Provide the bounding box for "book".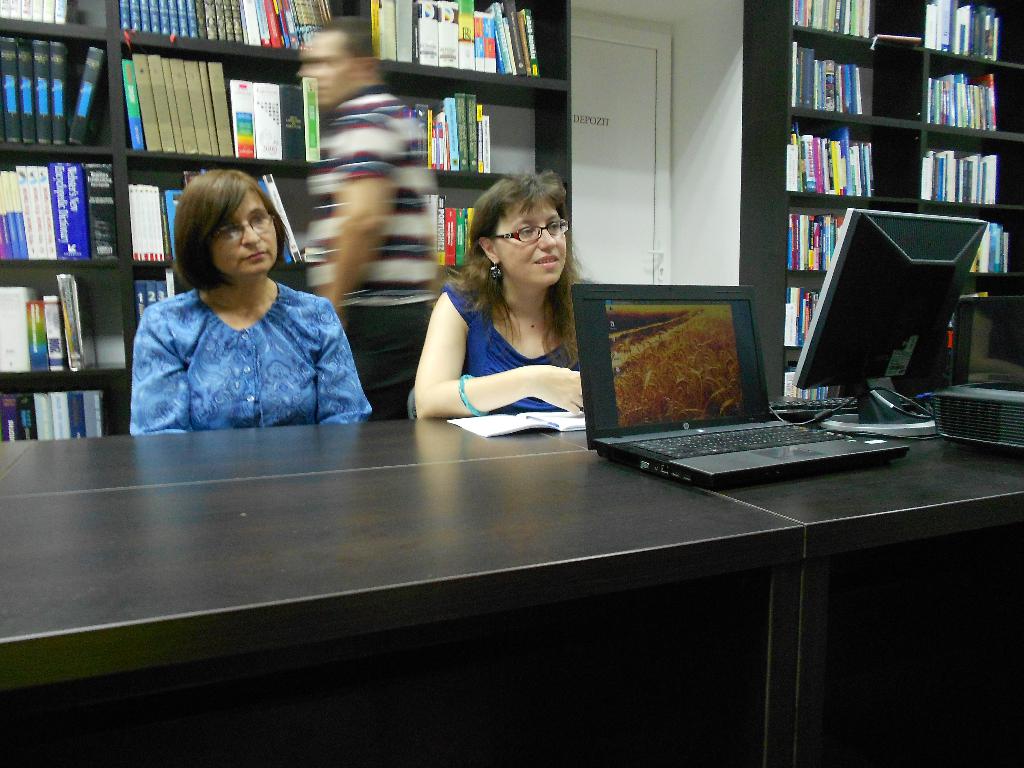
[0, 283, 35, 366].
